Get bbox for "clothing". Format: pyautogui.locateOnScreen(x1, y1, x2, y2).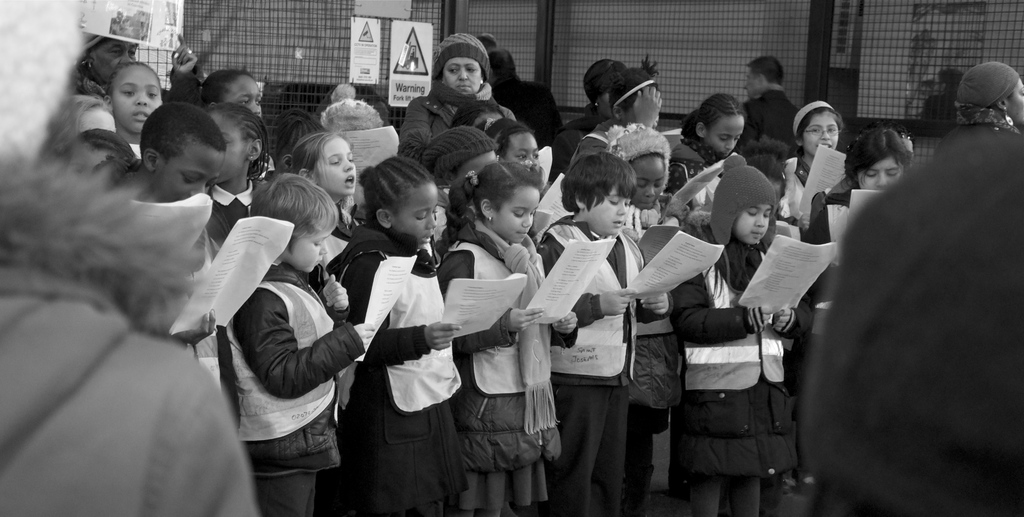
pyautogui.locateOnScreen(347, 224, 470, 516).
